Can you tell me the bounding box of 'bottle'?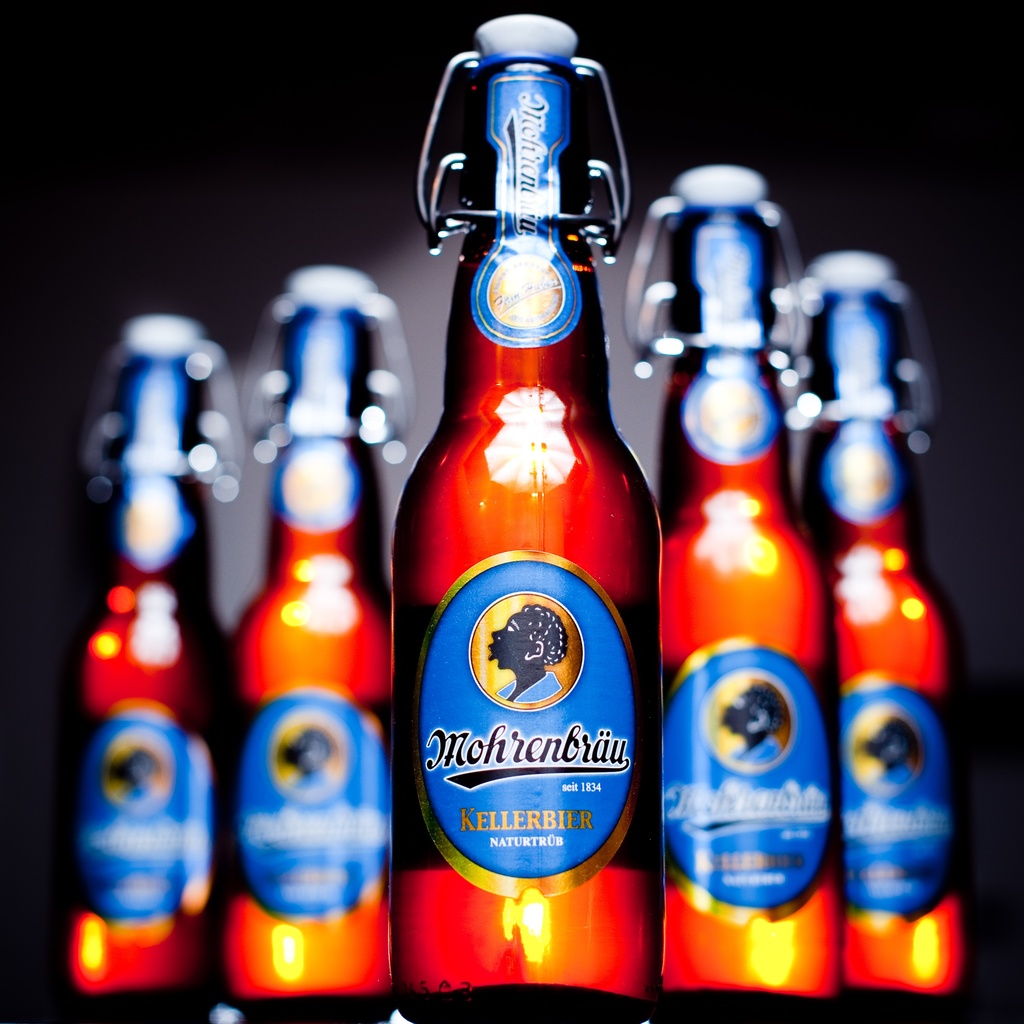
x1=788, y1=248, x2=959, y2=997.
